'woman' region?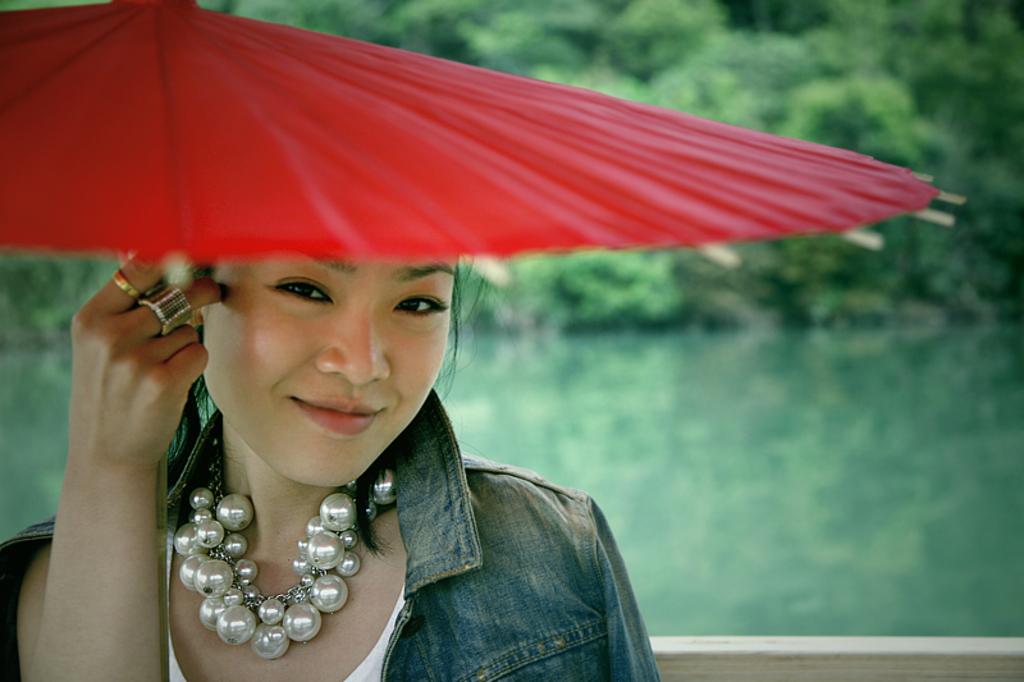
crop(49, 77, 800, 678)
